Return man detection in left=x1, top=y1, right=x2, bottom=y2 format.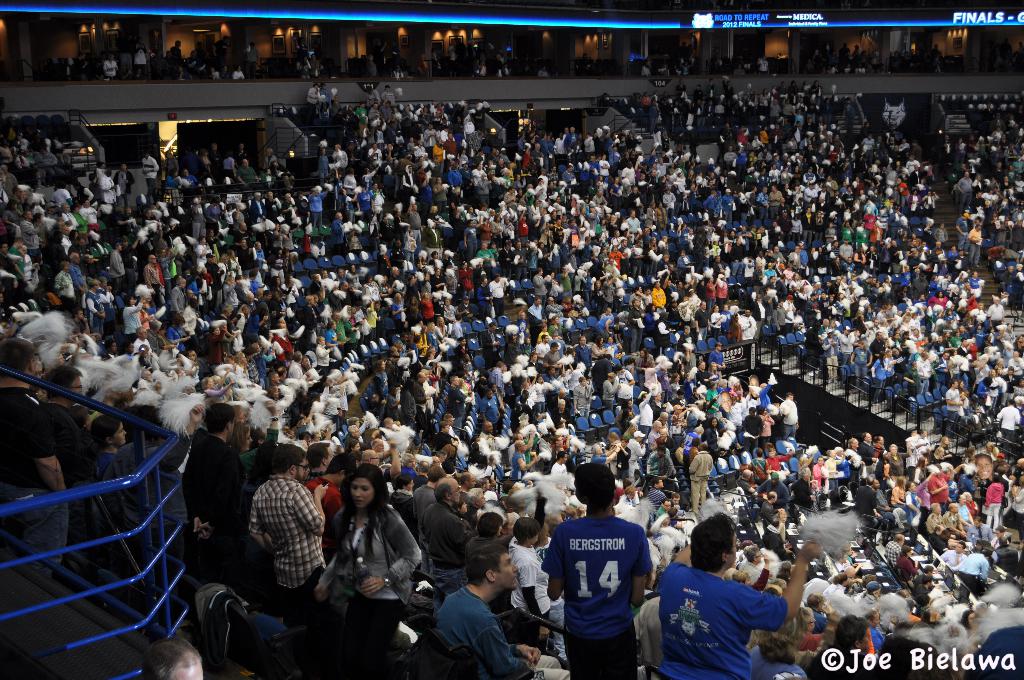
left=654, top=432, right=674, bottom=457.
